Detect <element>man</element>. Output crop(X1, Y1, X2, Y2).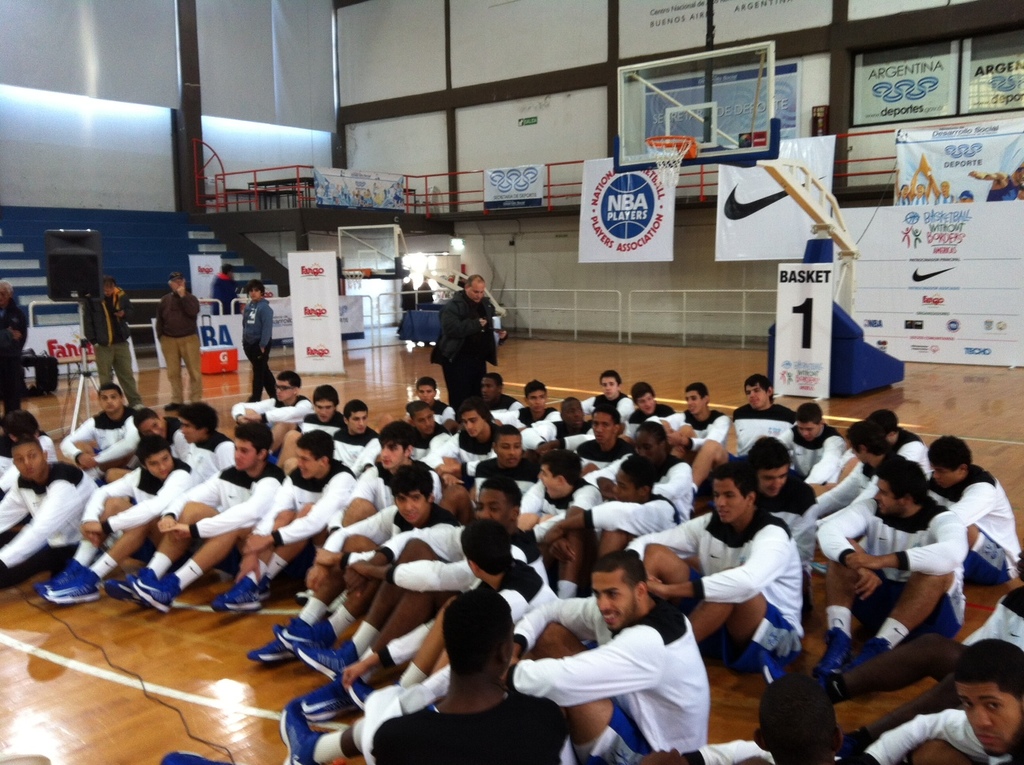
crop(0, 276, 27, 416).
